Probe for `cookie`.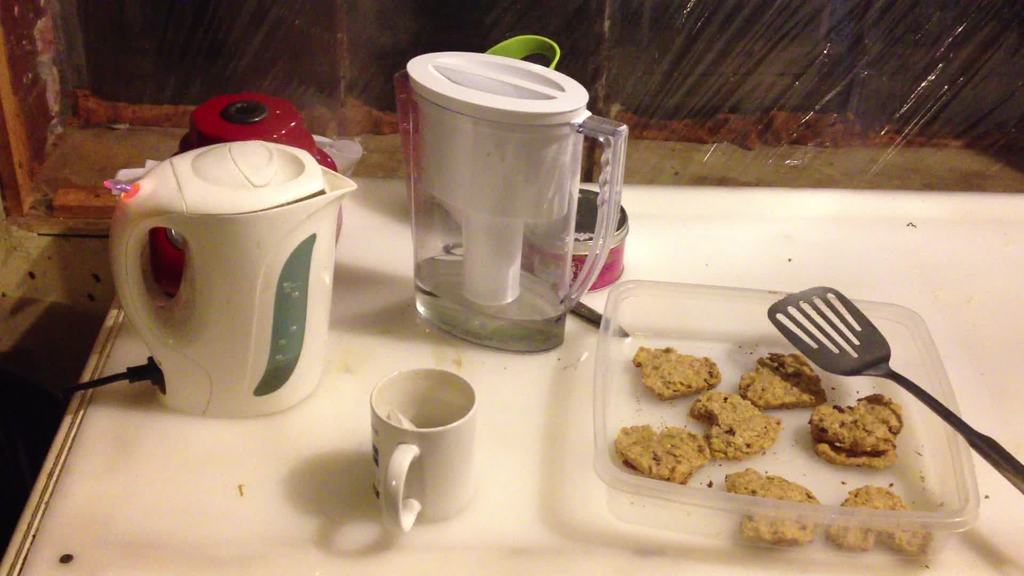
Probe result: [726, 466, 821, 547].
